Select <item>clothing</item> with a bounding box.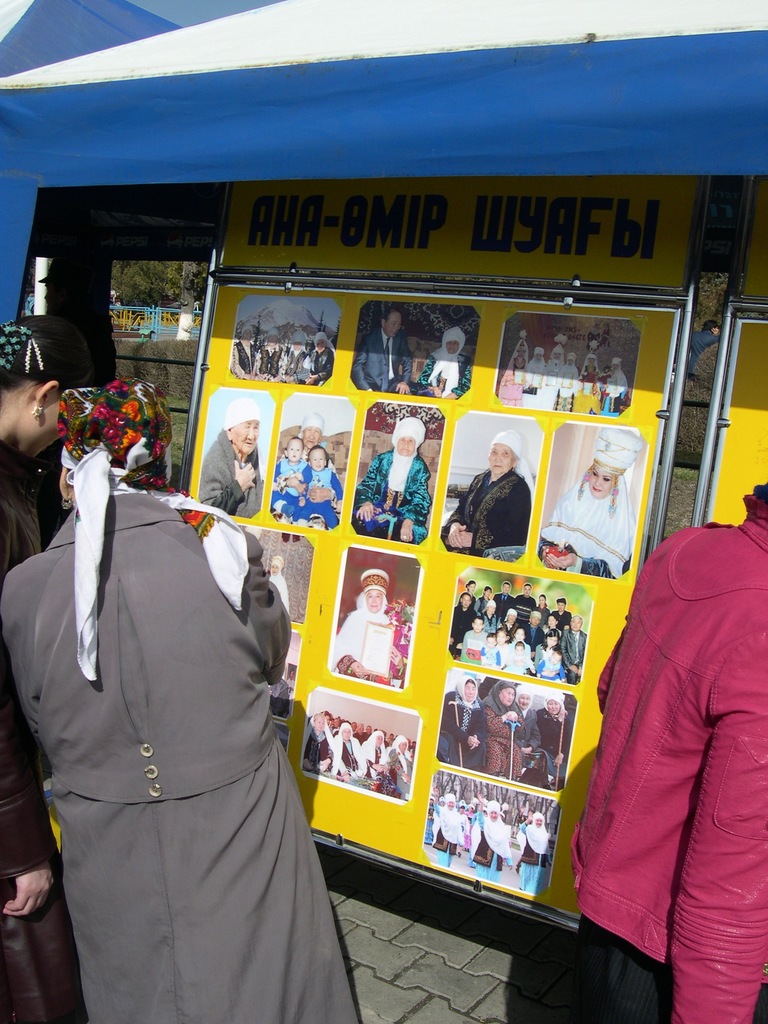
554:366:578:415.
